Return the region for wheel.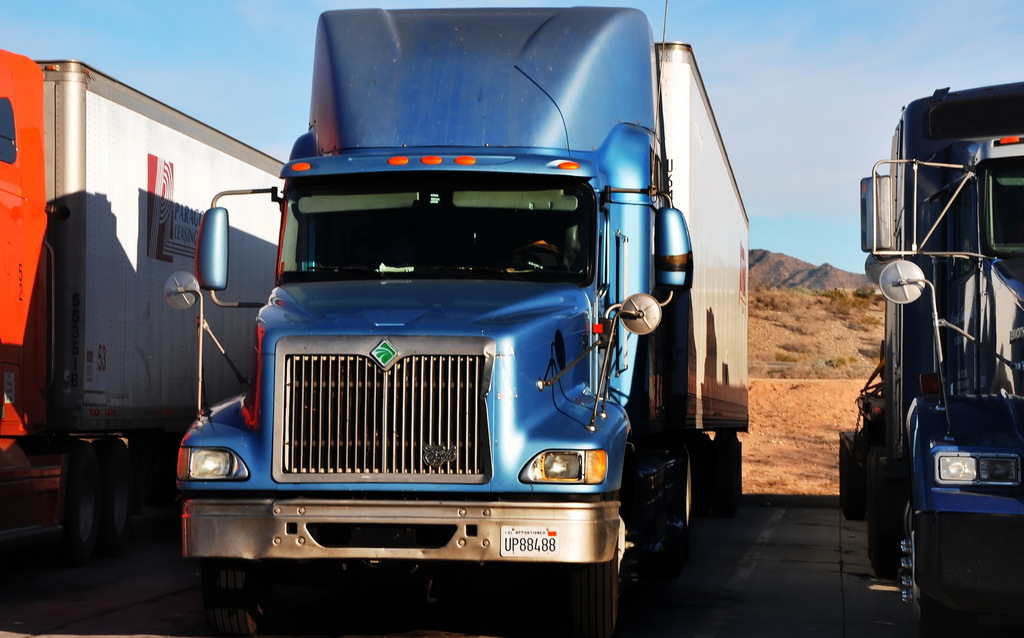
box(201, 555, 270, 634).
